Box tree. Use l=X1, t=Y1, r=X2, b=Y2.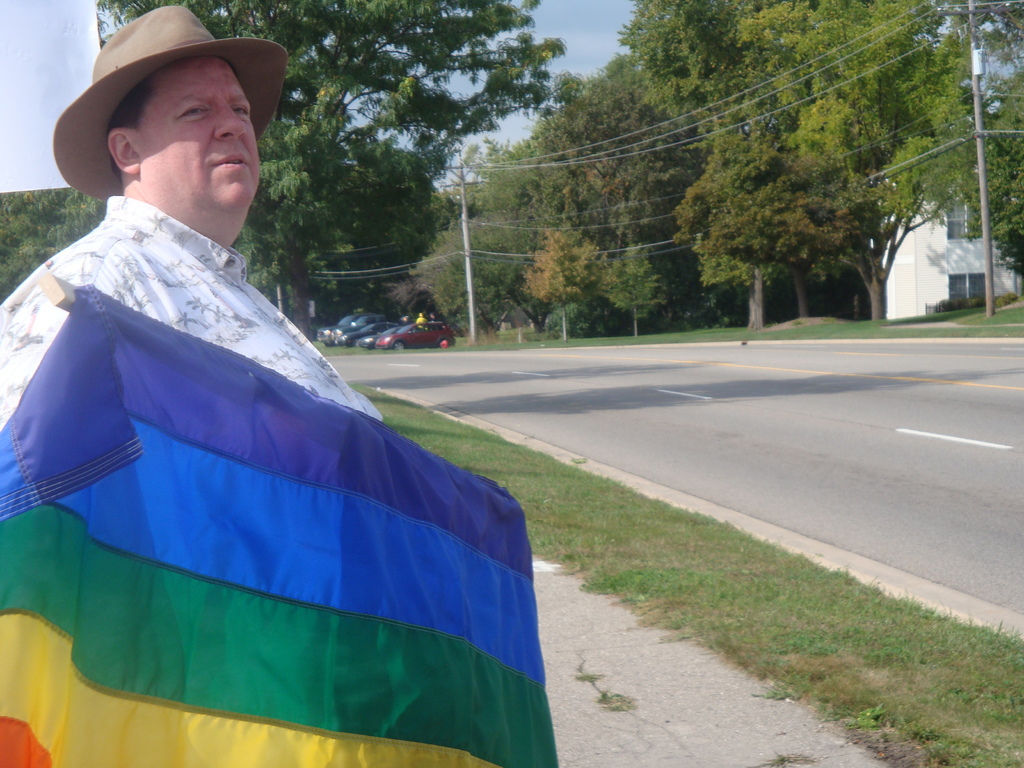
l=442, t=110, r=557, b=223.
